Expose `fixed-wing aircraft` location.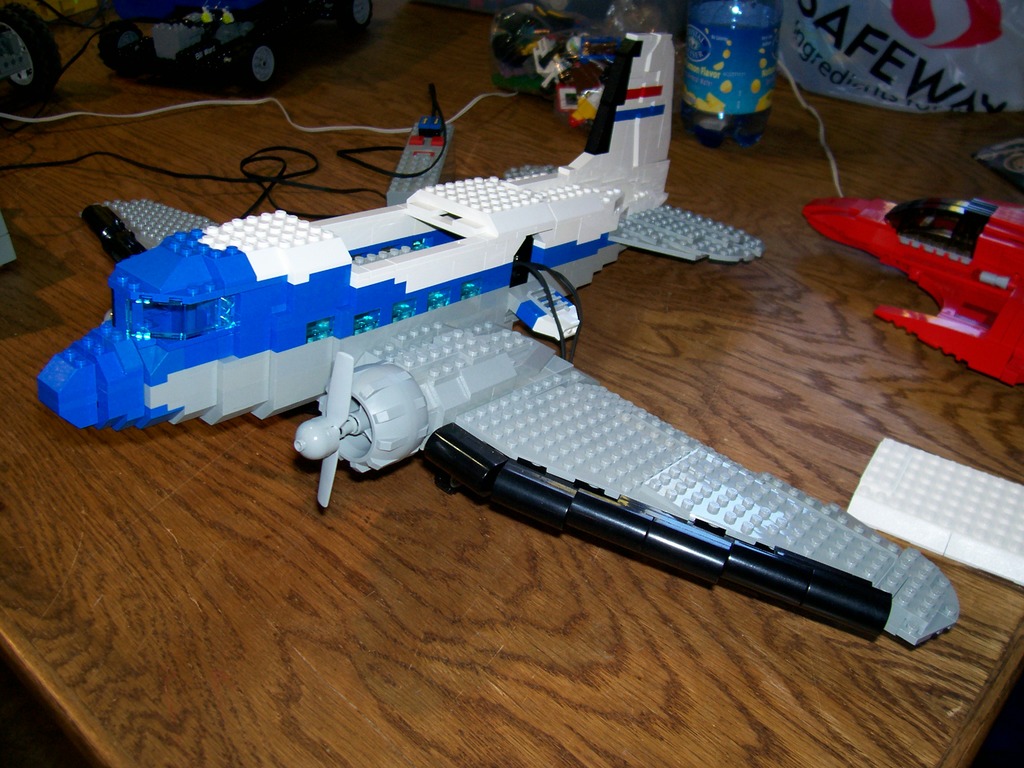
Exposed at <box>37,31,961,647</box>.
